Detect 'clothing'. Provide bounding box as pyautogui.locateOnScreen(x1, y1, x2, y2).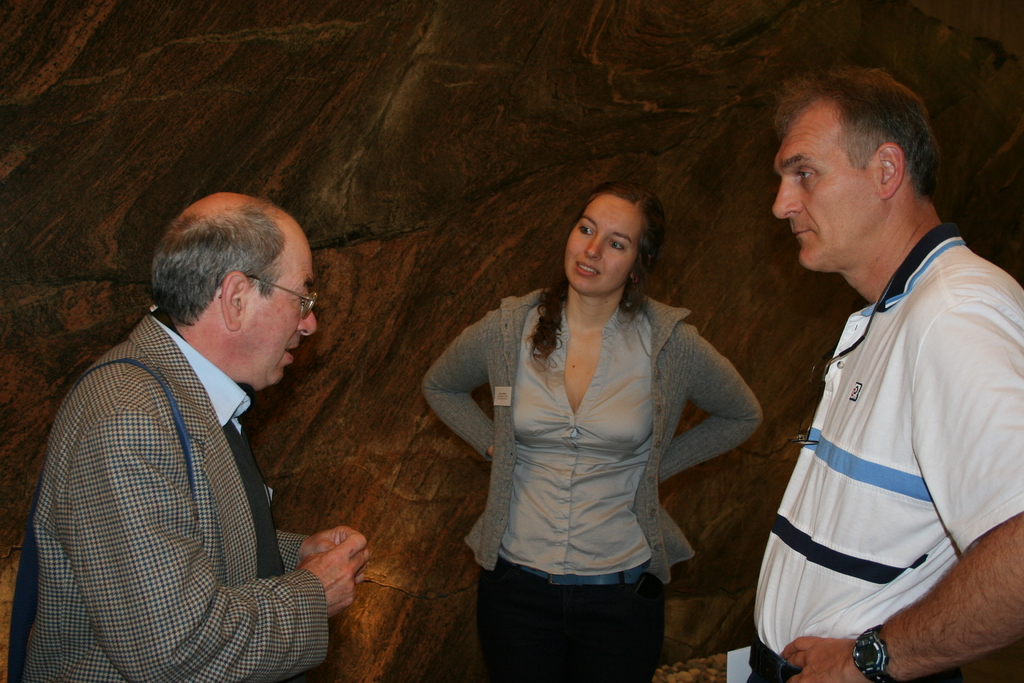
pyautogui.locateOnScreen(27, 306, 339, 682).
